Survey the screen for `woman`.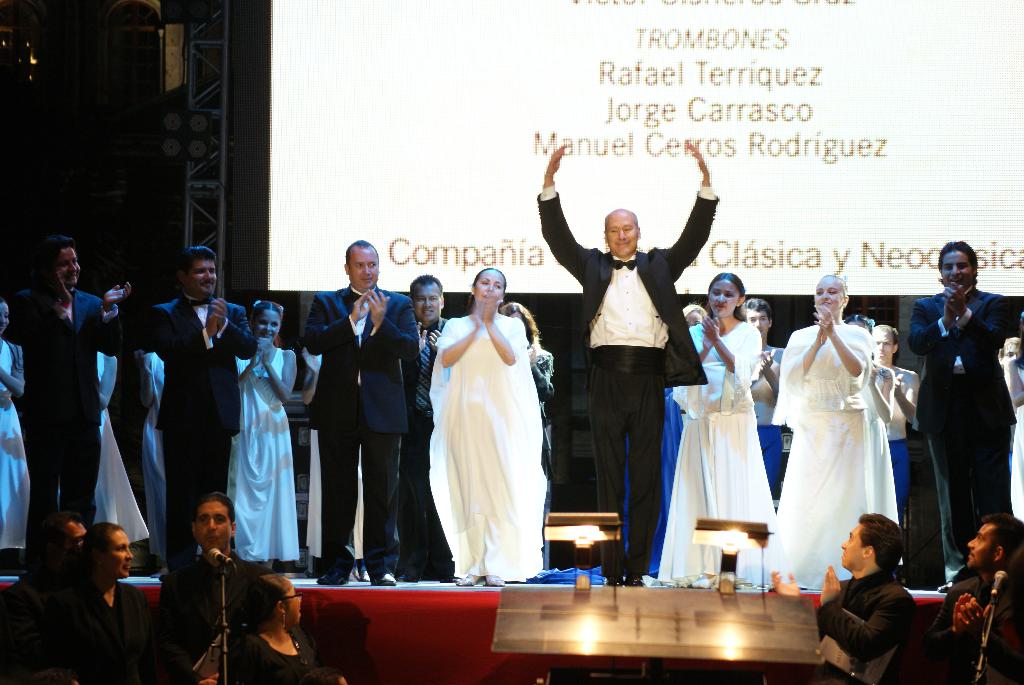
Survey found: detection(0, 299, 28, 555).
